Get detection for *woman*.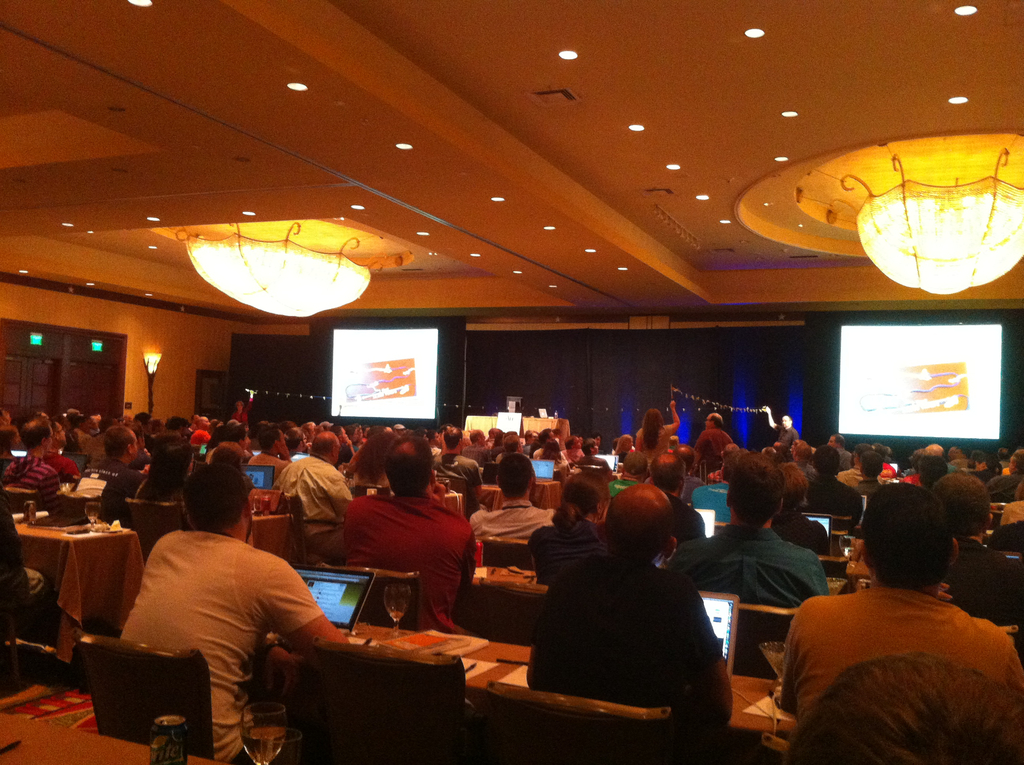
Detection: crop(346, 428, 394, 482).
